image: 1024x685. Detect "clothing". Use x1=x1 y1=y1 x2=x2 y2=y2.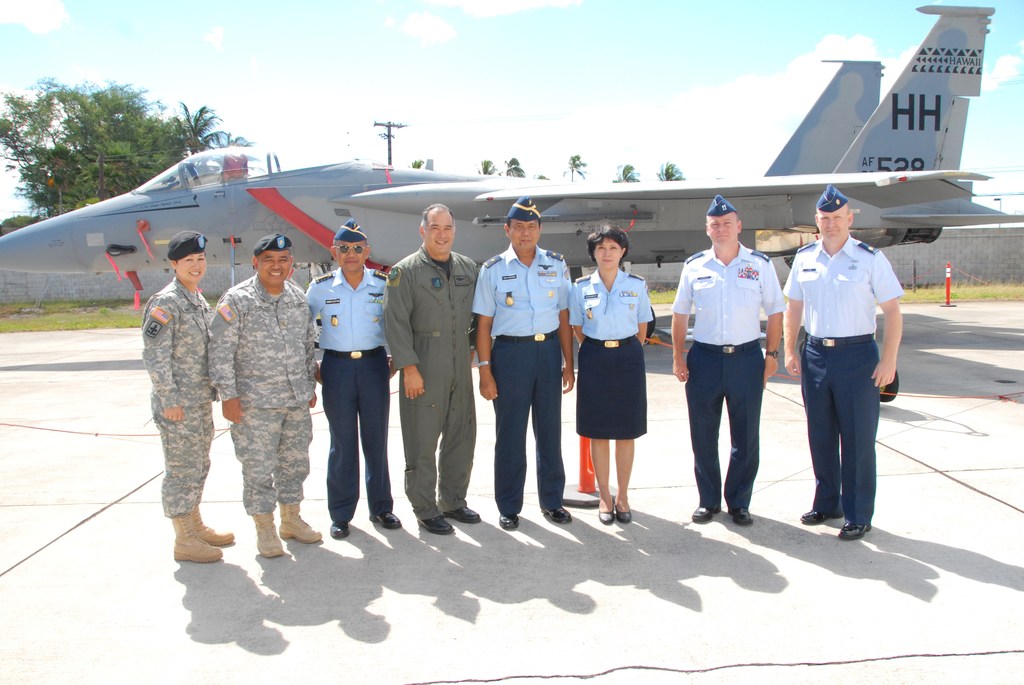
x1=780 y1=237 x2=901 y2=522.
